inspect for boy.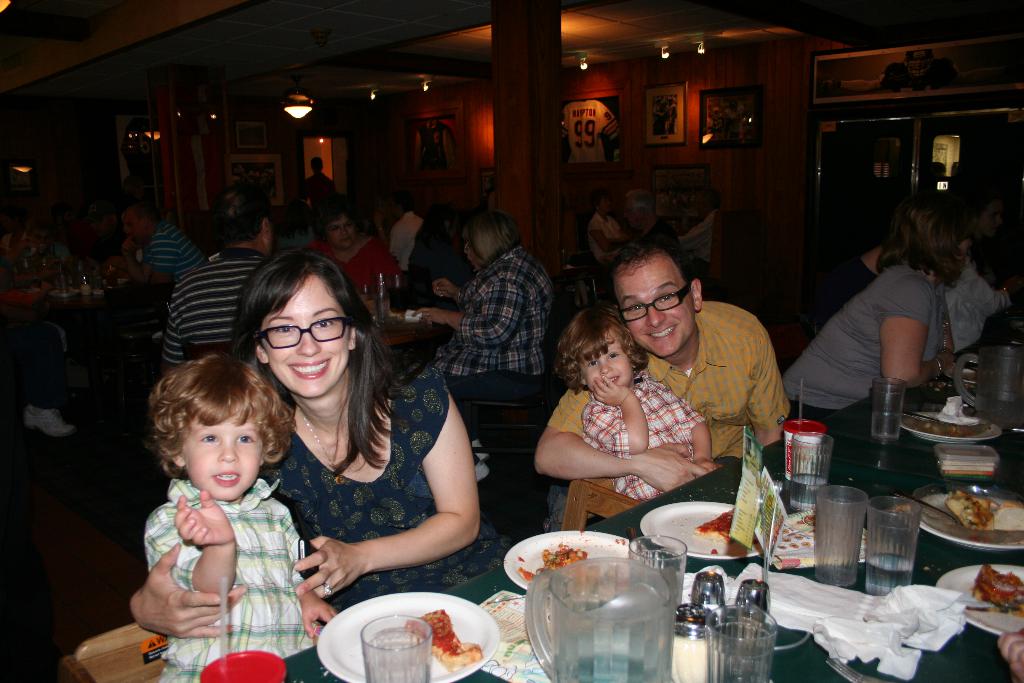
Inspection: locate(554, 305, 717, 506).
